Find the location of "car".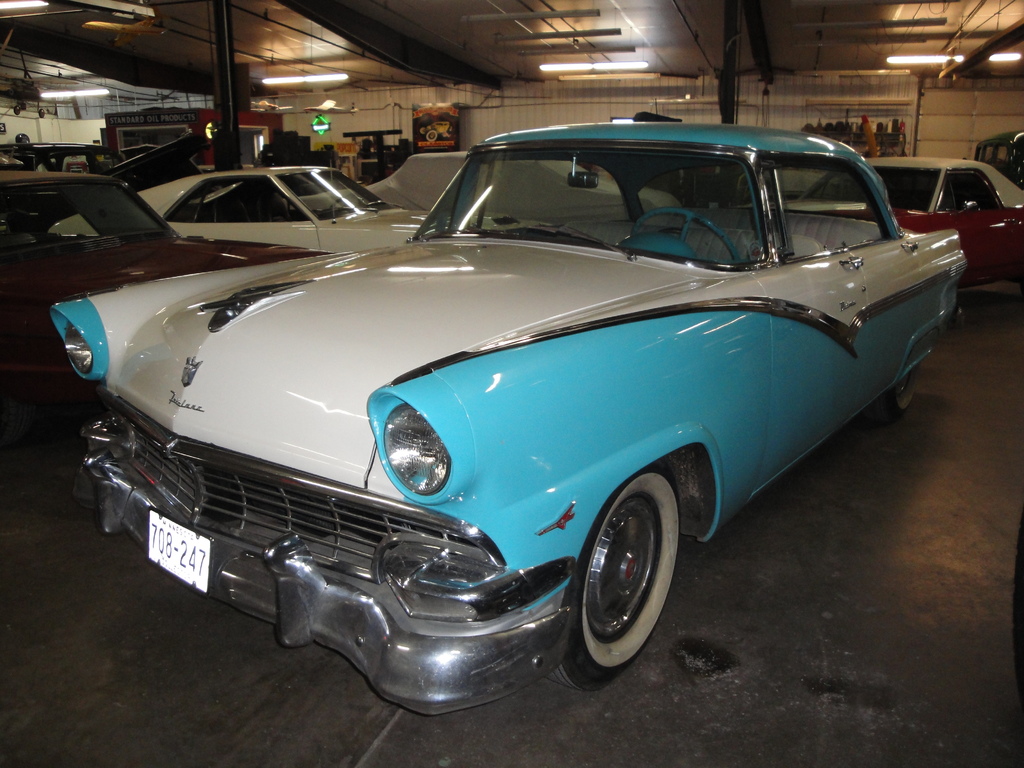
Location: bbox=[46, 166, 435, 259].
